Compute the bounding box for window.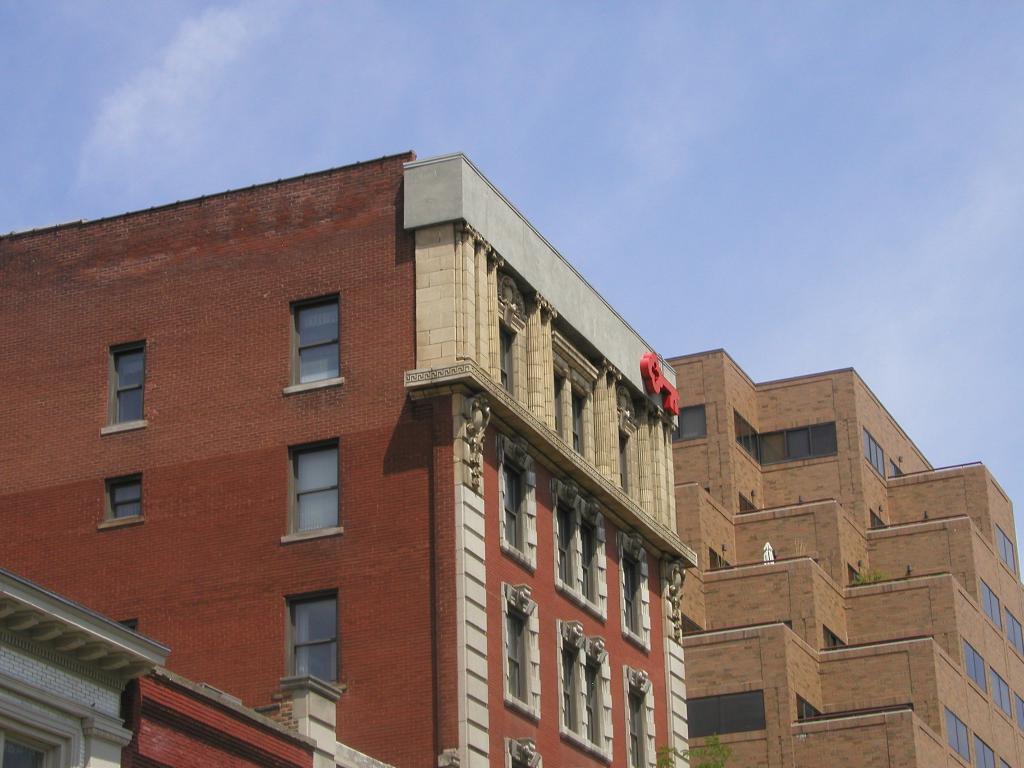
{"x1": 493, "y1": 582, "x2": 542, "y2": 728}.
